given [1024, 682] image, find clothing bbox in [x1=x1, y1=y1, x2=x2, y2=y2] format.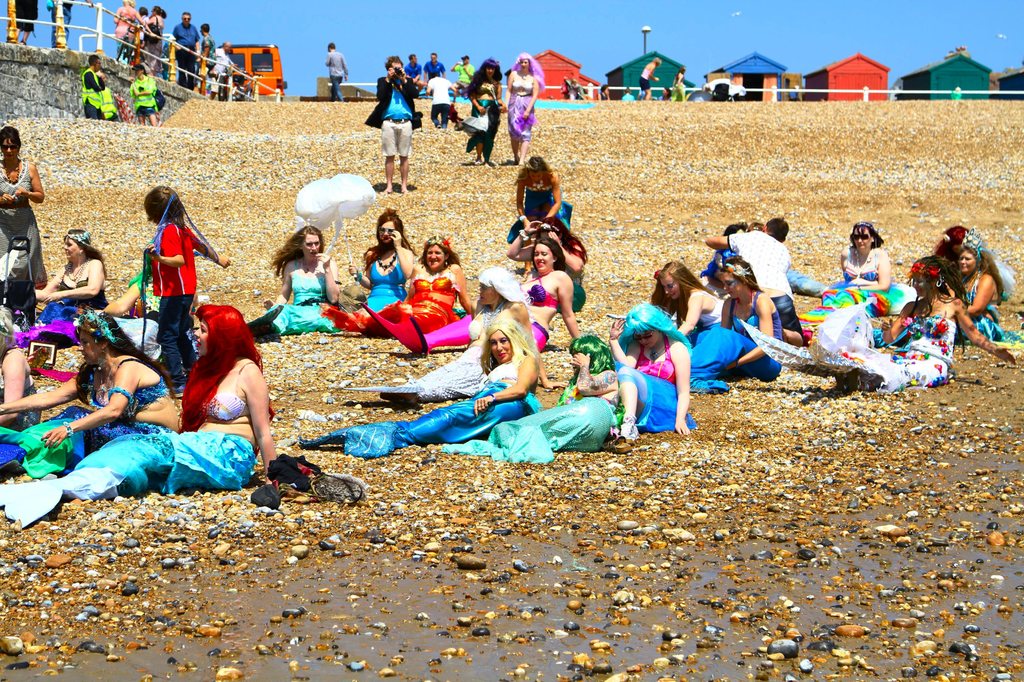
[x1=803, y1=294, x2=955, y2=395].
